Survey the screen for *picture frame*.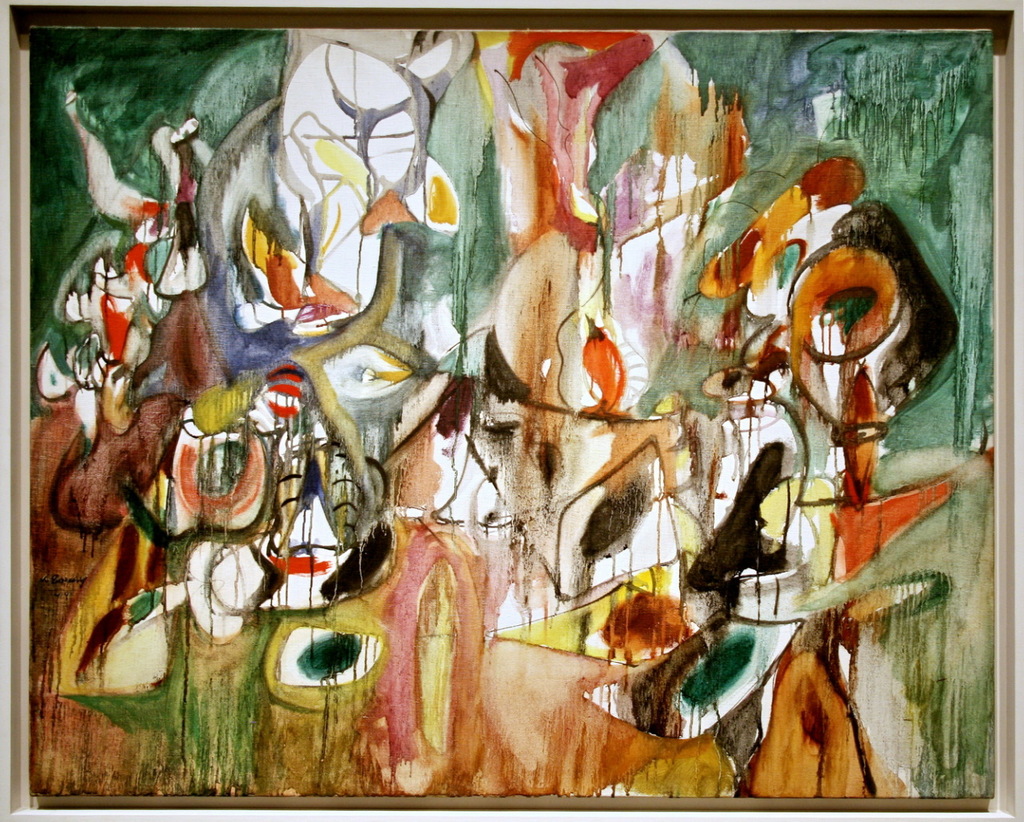
Survey found: 37/0/1002/821.
